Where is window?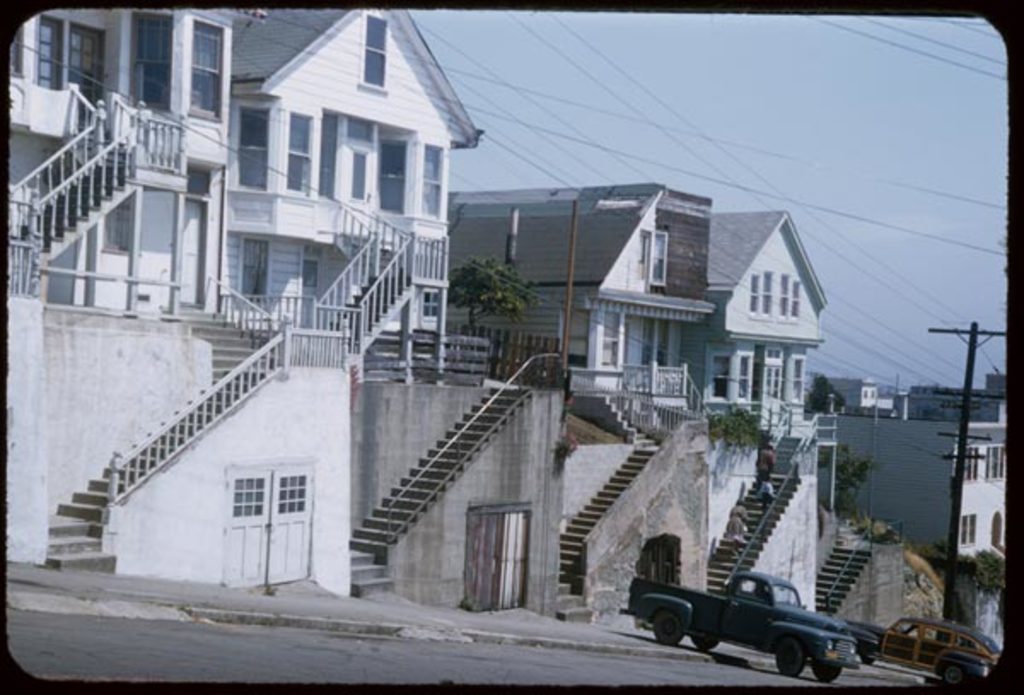
Rect(239, 237, 268, 306).
